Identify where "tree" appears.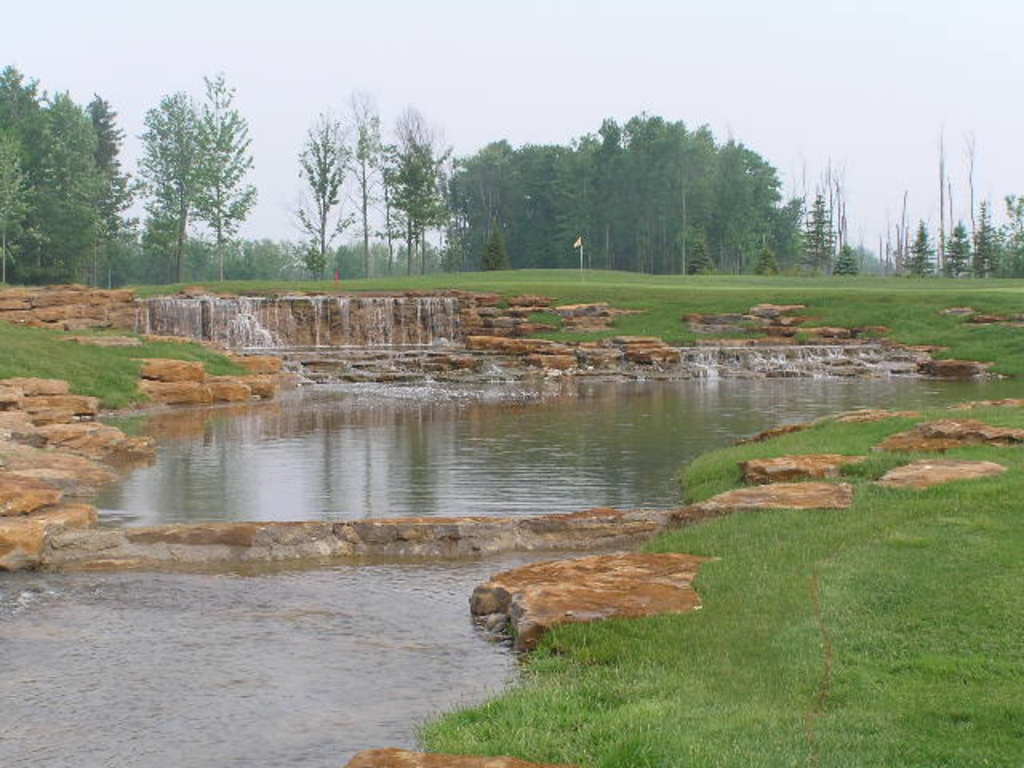
Appears at left=46, top=93, right=123, bottom=278.
